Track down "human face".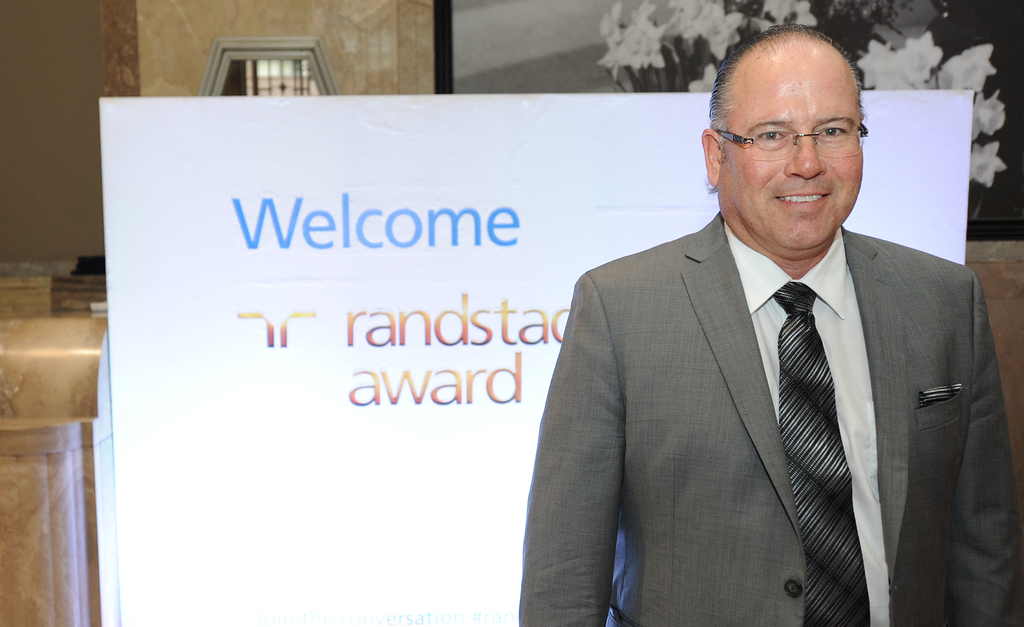
Tracked to crop(723, 40, 860, 253).
